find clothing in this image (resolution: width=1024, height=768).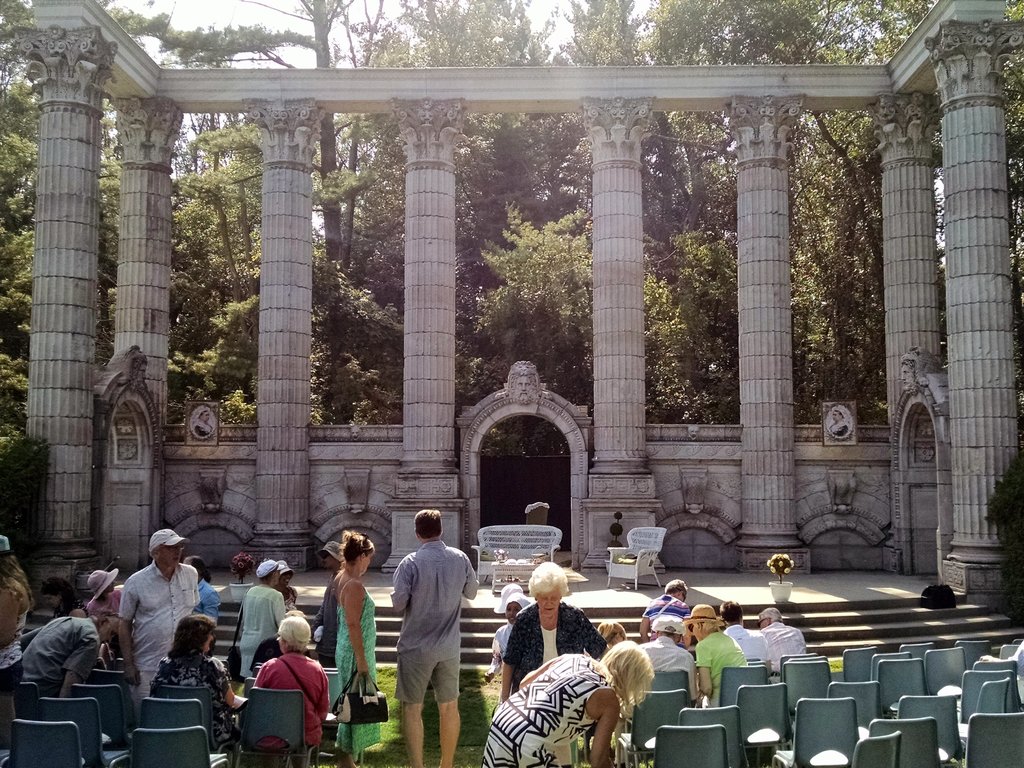
crop(694, 630, 745, 706).
